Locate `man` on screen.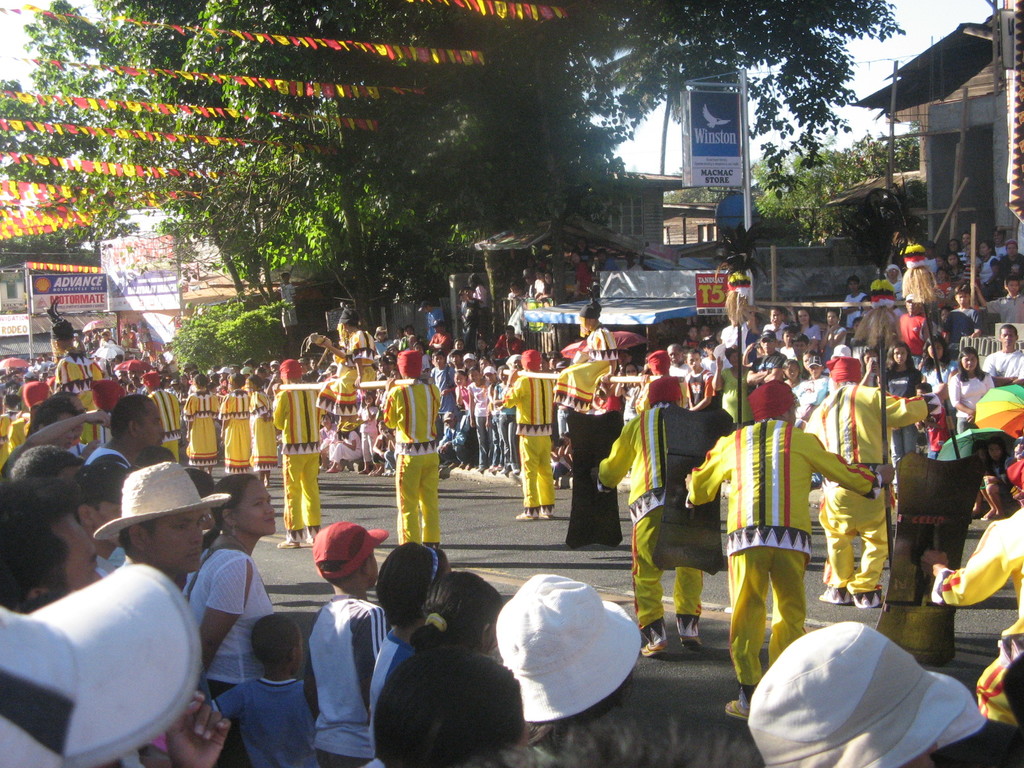
On screen at 808/353/922/622.
